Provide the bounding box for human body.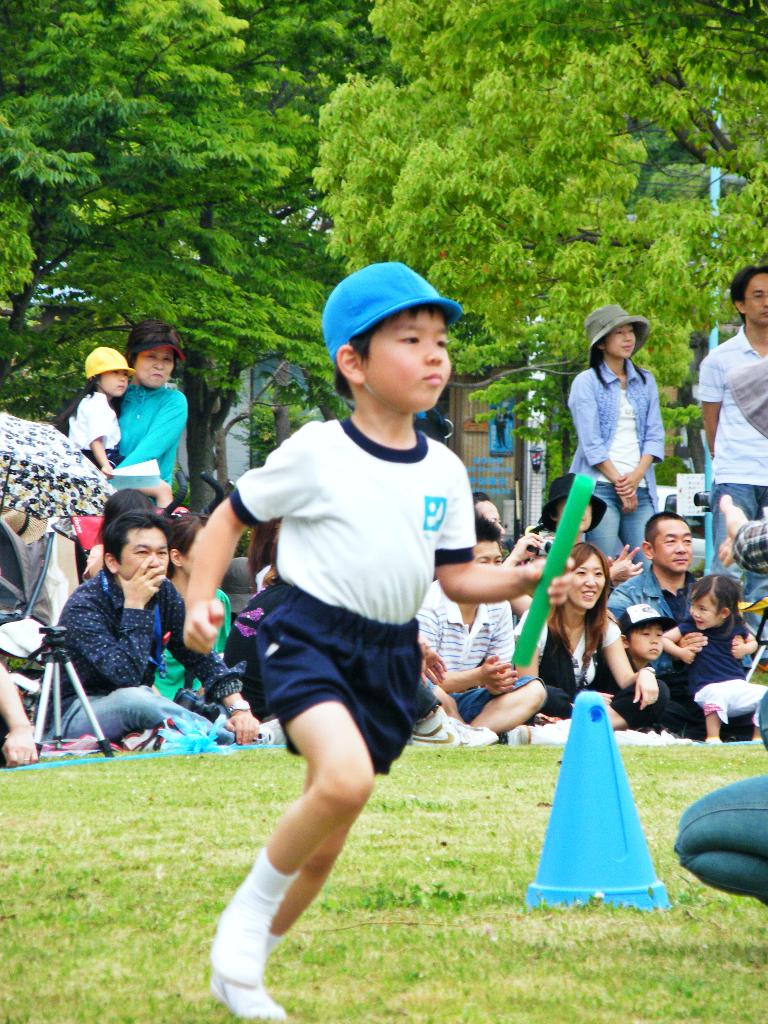
{"x1": 188, "y1": 417, "x2": 570, "y2": 1015}.
